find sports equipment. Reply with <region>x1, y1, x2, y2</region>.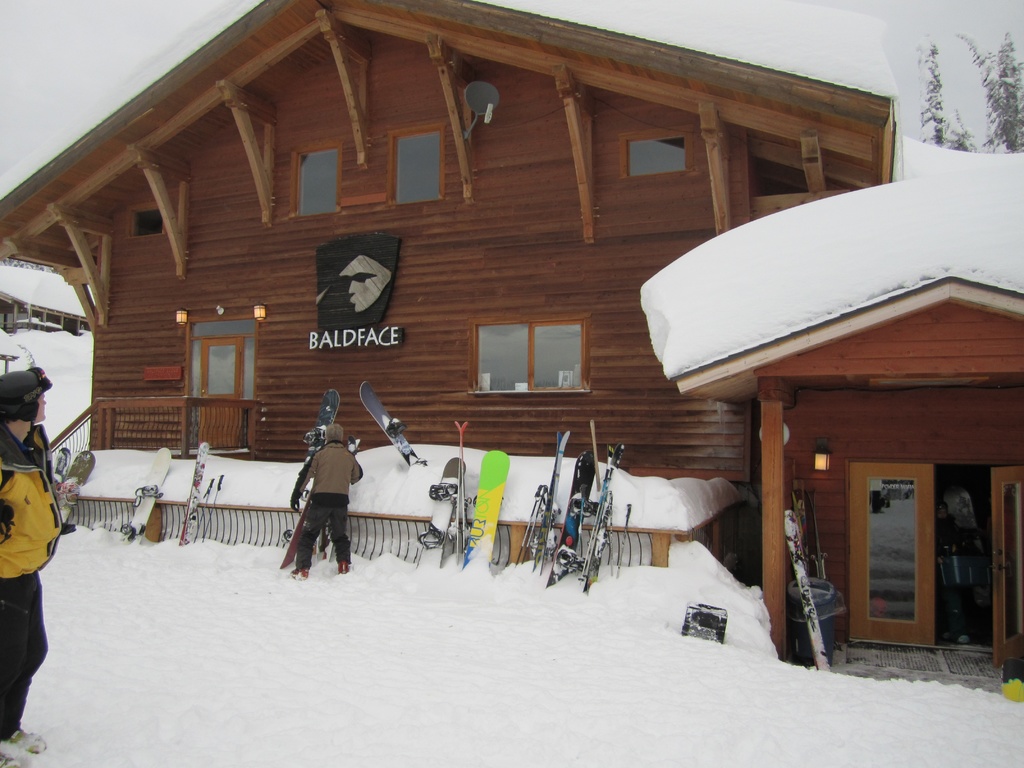
<region>307, 388, 335, 475</region>.
